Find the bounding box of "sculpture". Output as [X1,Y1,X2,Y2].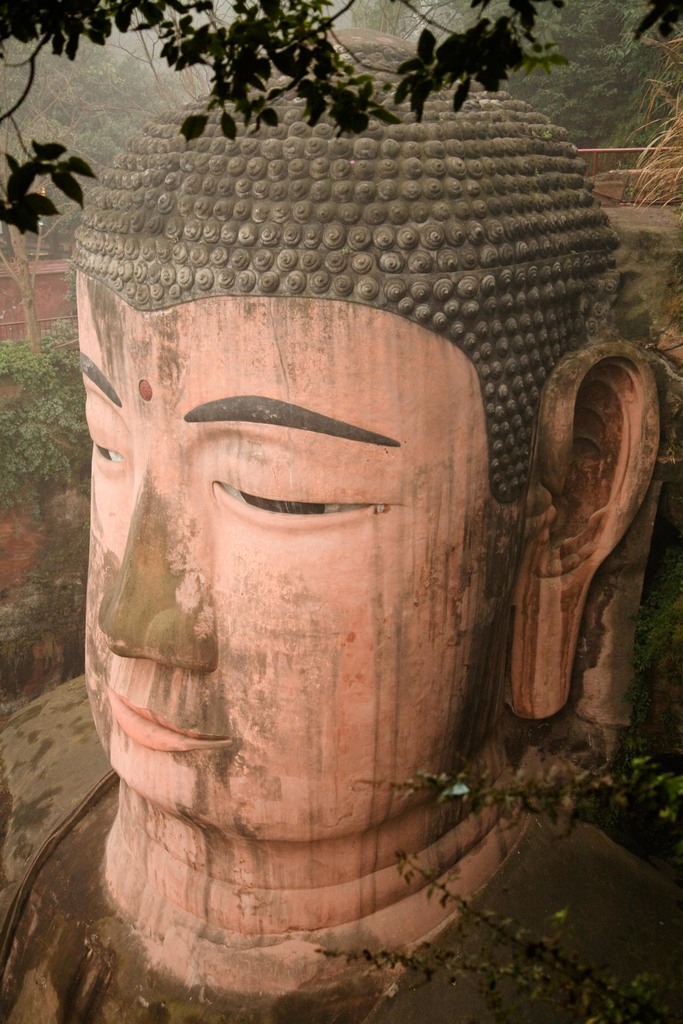
[0,22,682,1023].
